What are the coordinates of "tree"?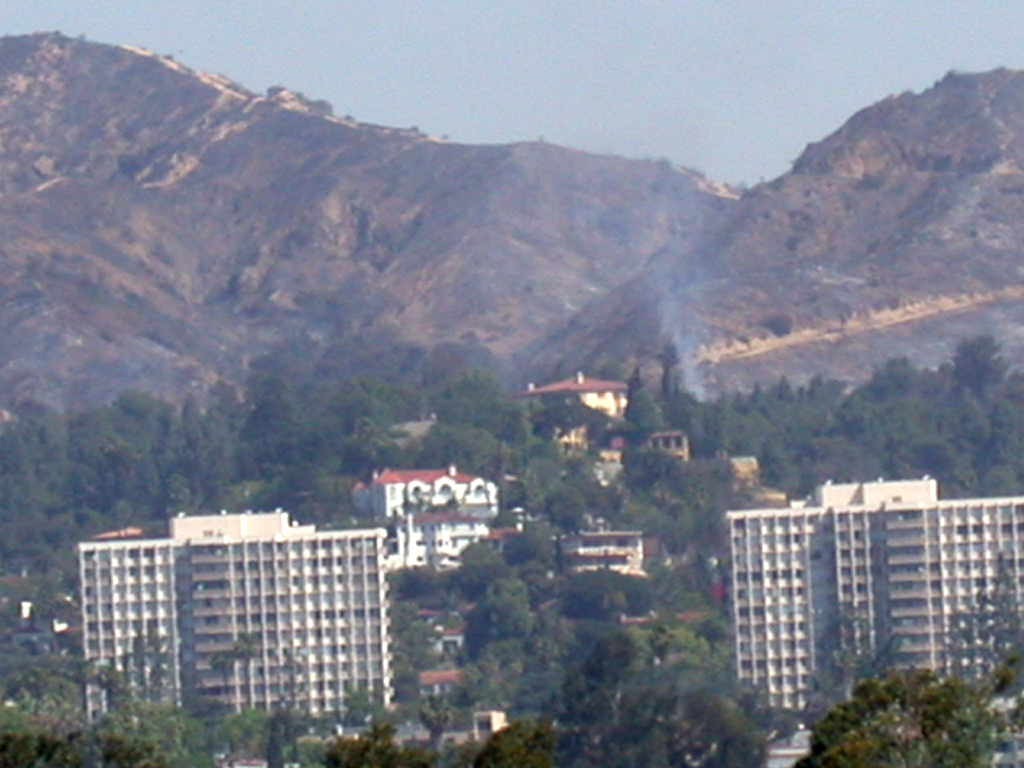
(614,390,663,444).
